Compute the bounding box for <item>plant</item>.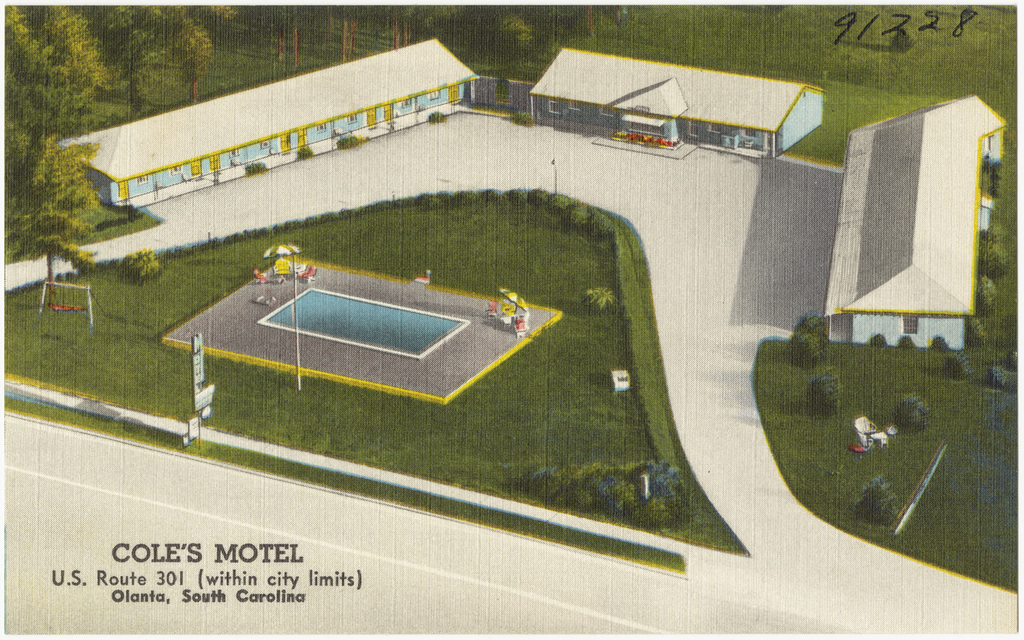
(975, 271, 995, 313).
